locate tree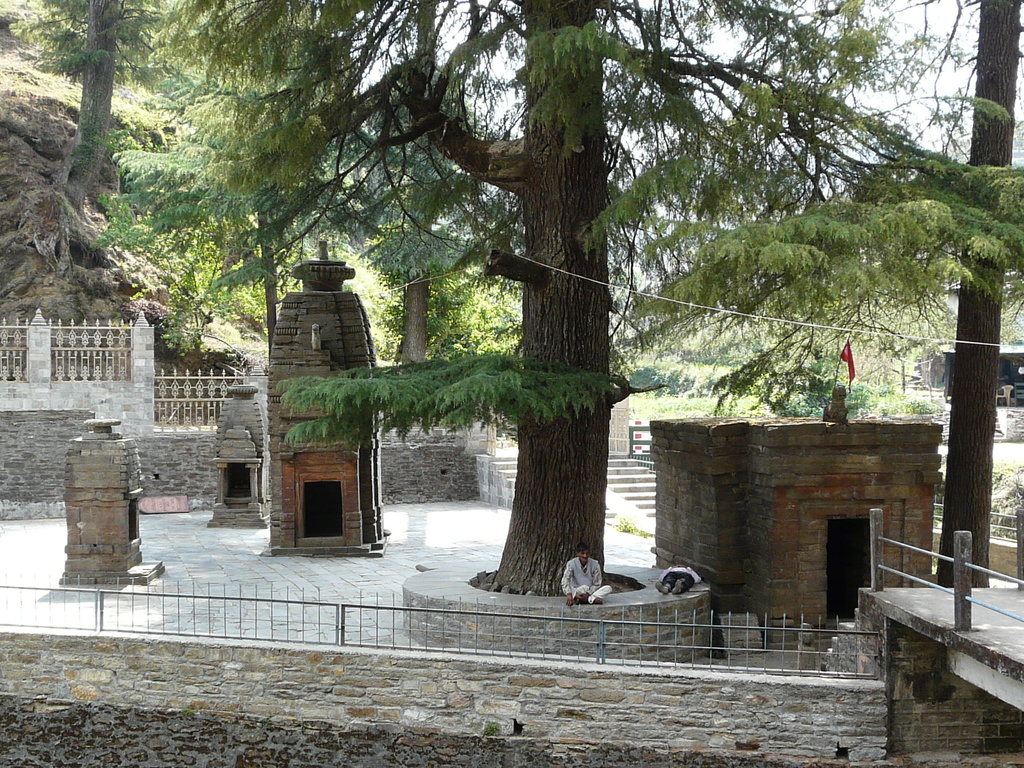
bbox(779, 0, 1023, 595)
